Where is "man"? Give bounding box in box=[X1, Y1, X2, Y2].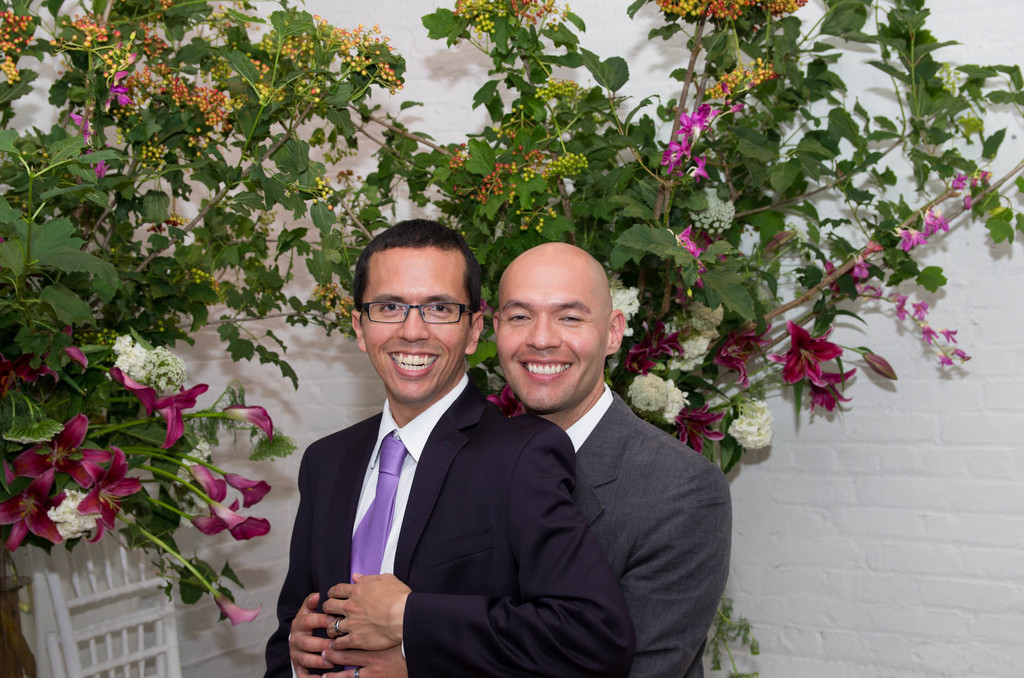
box=[255, 221, 635, 677].
